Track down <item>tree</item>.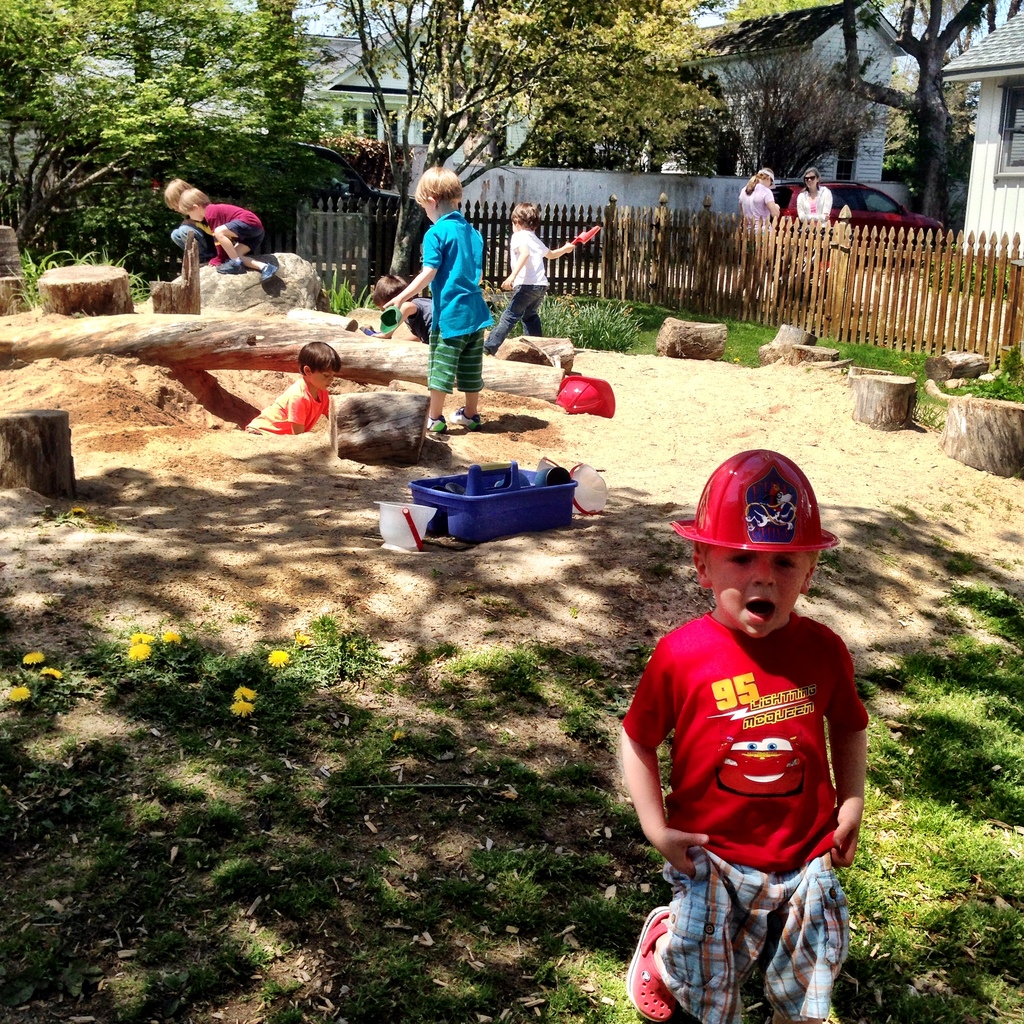
Tracked to left=735, top=0, right=1018, bottom=230.
